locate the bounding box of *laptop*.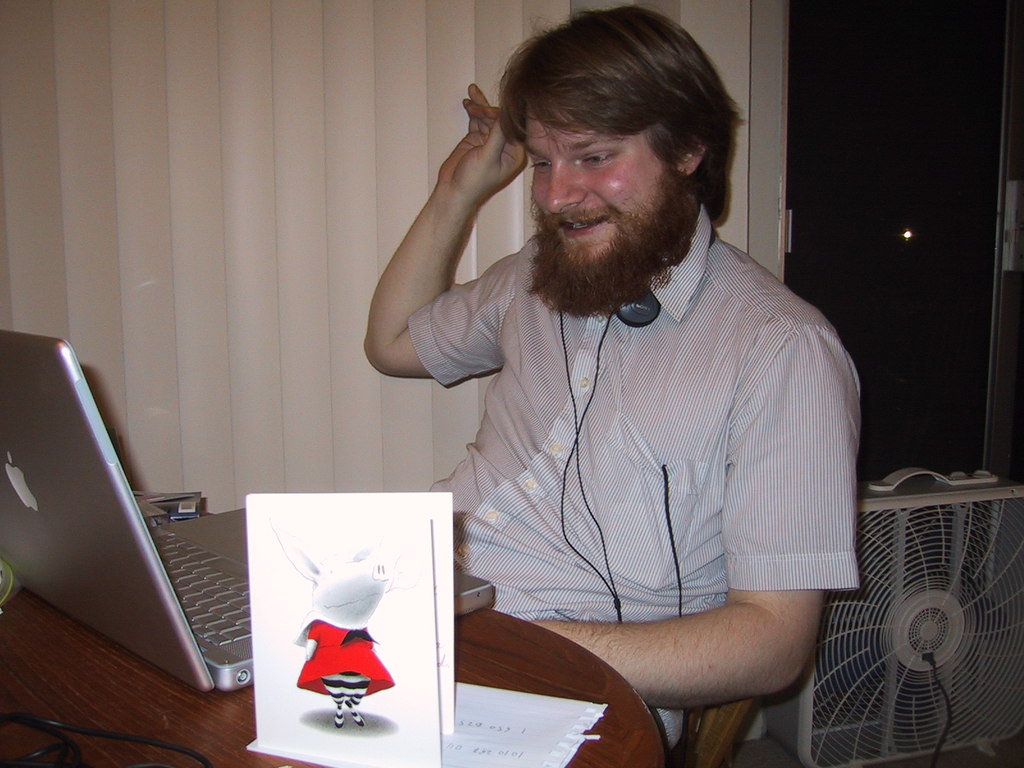
Bounding box: l=1, t=333, r=497, b=697.
